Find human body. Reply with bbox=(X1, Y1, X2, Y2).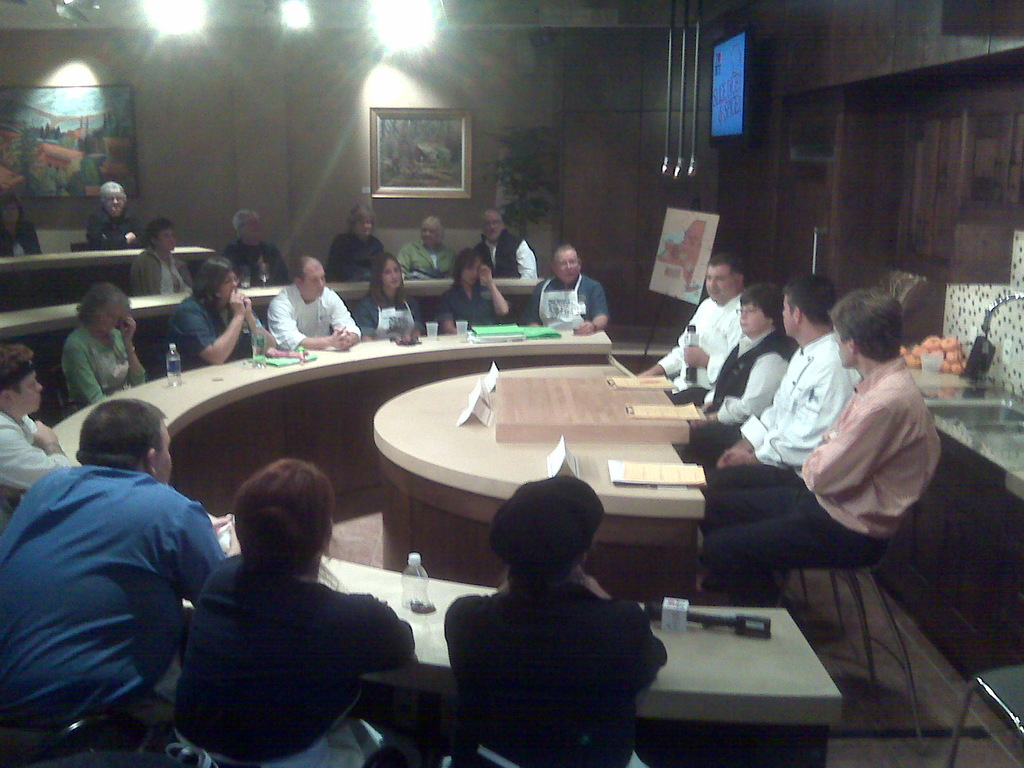
bbox=(170, 257, 262, 371).
